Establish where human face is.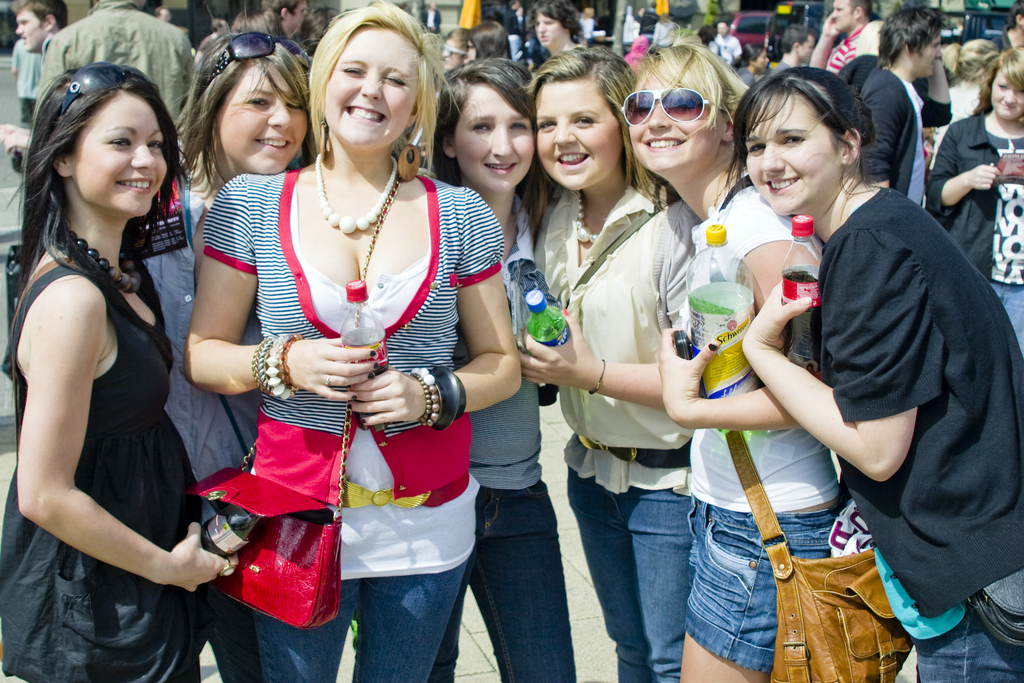
Established at x1=214, y1=63, x2=308, y2=171.
